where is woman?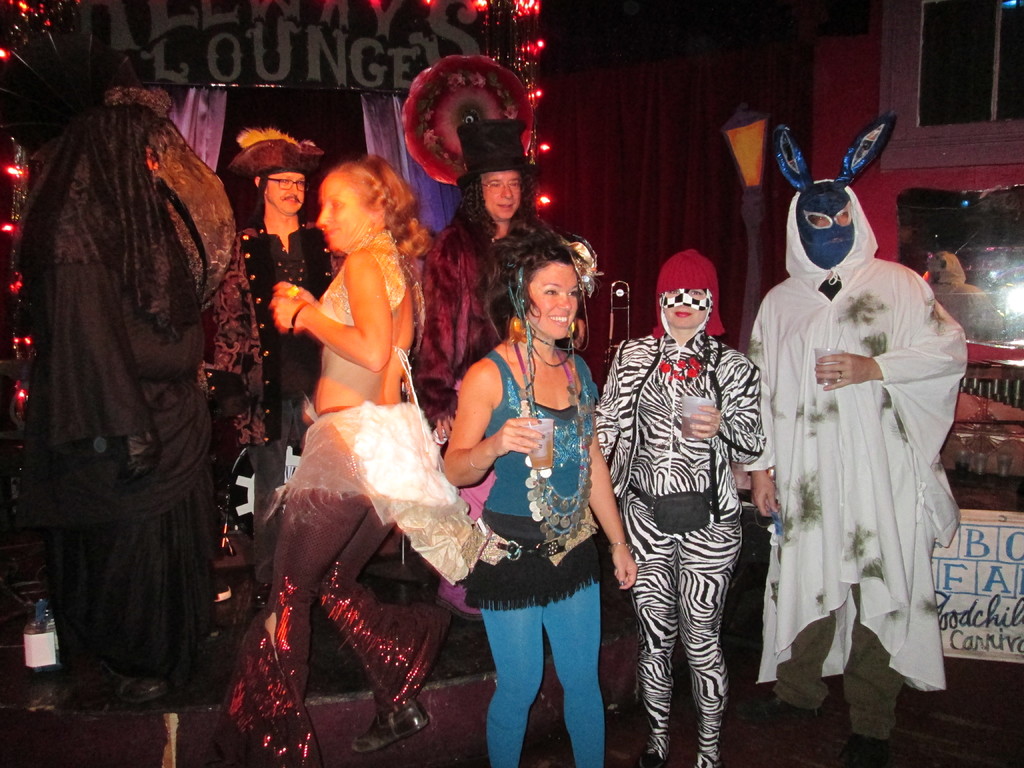
[437,214,636,767].
